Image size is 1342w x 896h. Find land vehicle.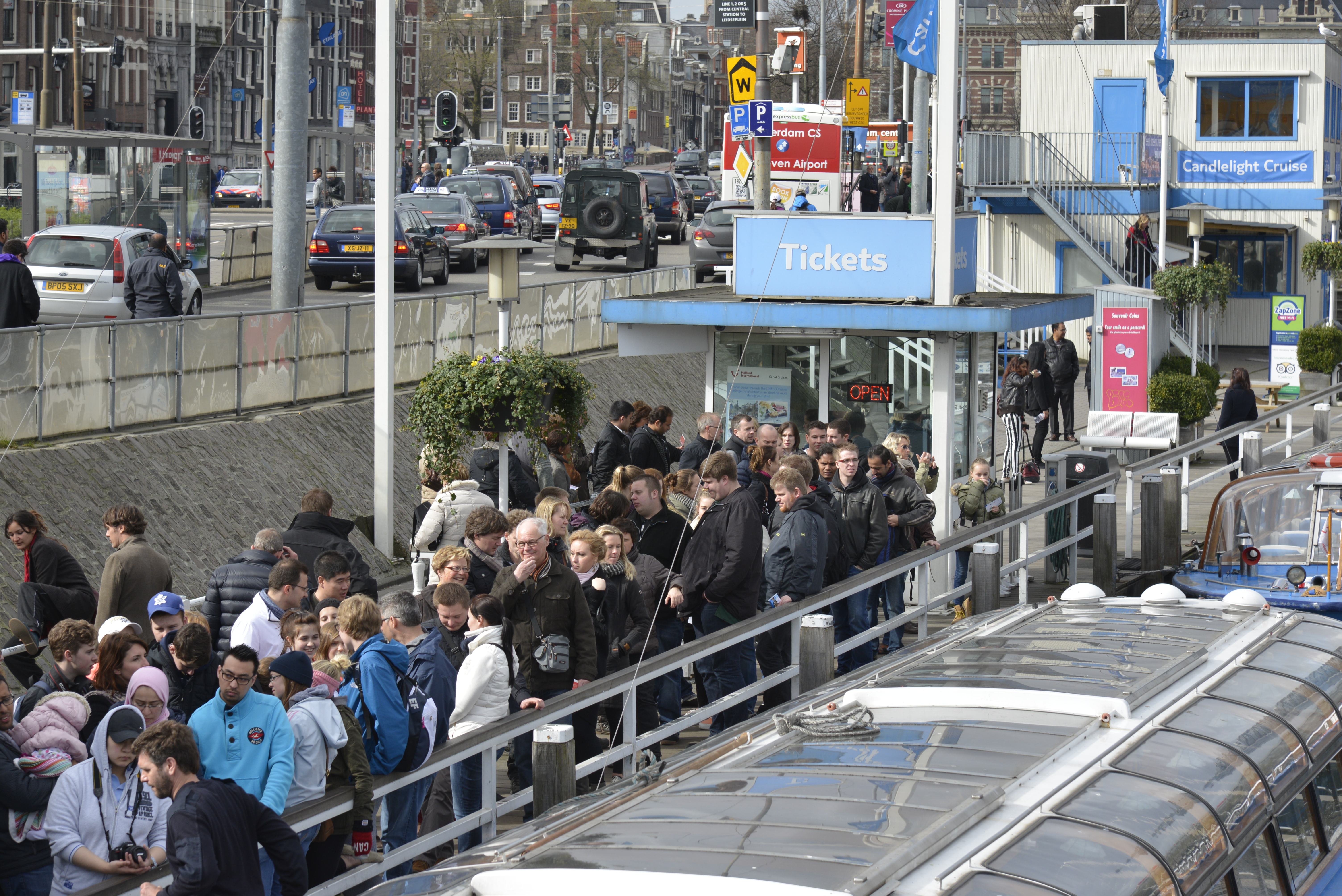
rect(150, 39, 156, 49).
